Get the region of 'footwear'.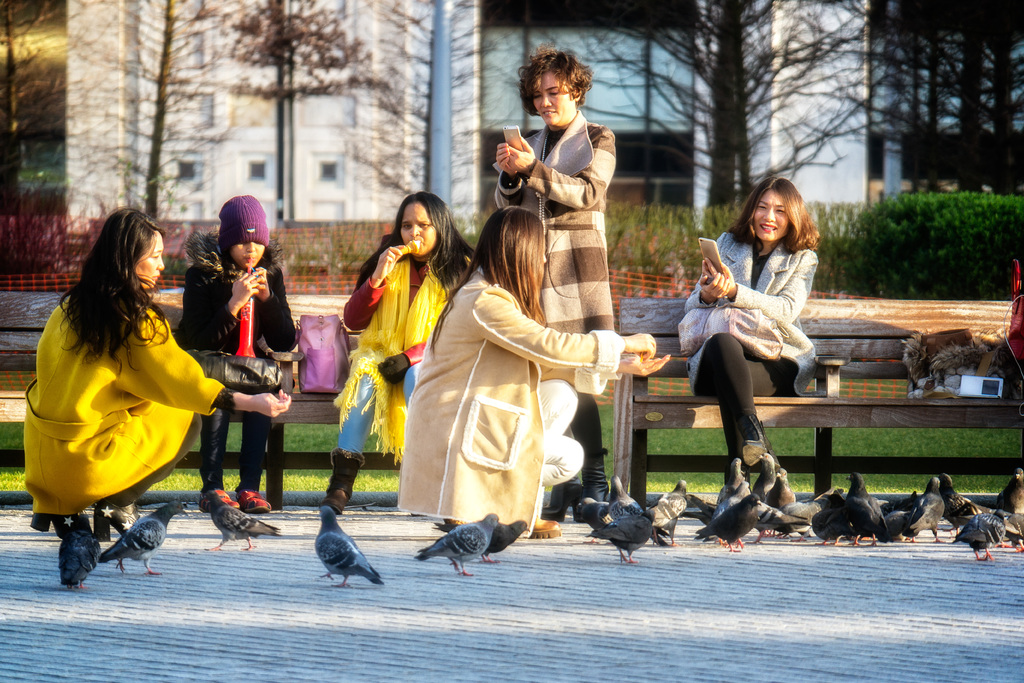
pyautogui.locateOnScreen(240, 491, 271, 514).
